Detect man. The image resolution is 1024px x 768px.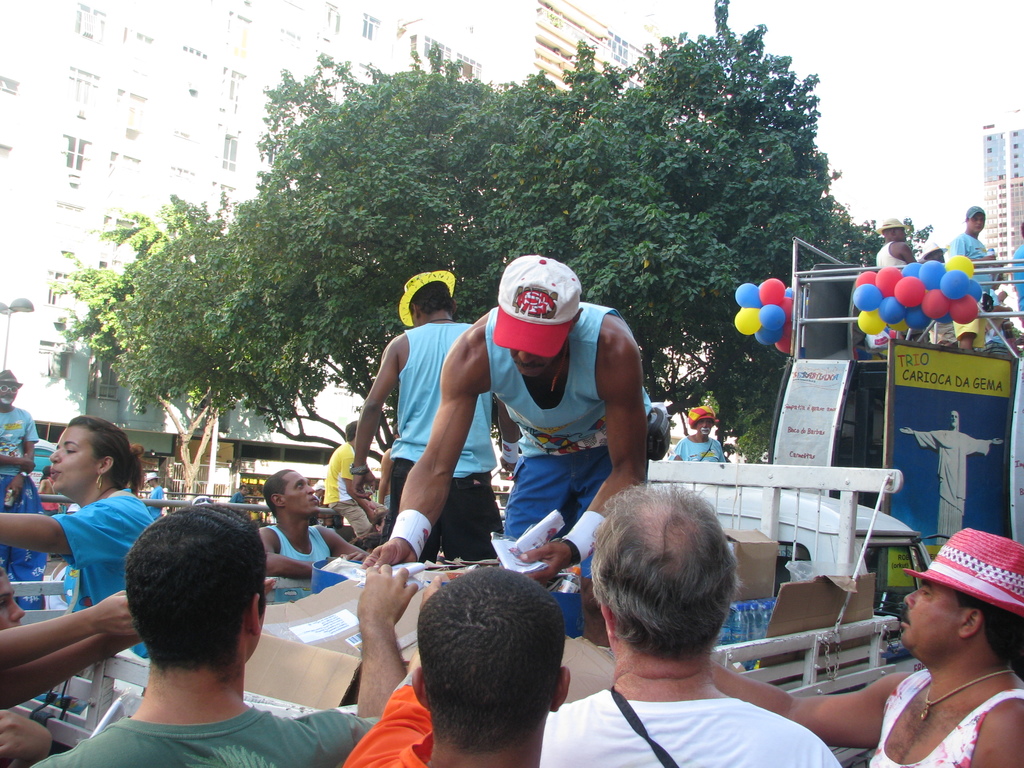
[left=346, top=266, right=523, bottom=557].
